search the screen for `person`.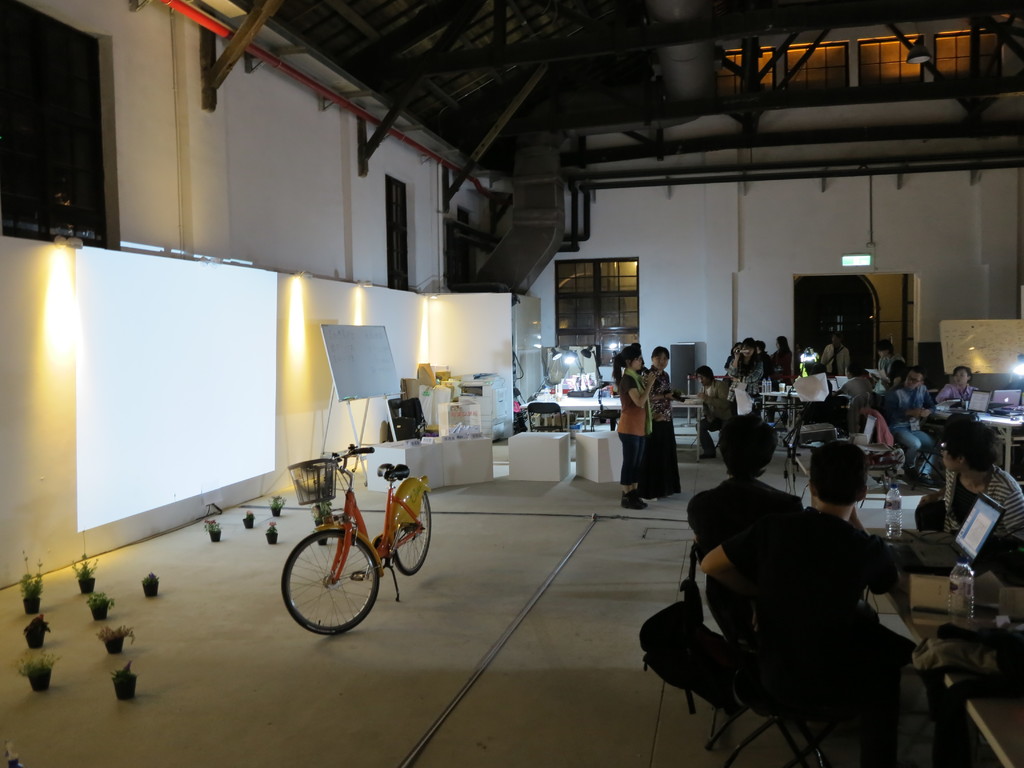
Found at rect(618, 342, 645, 500).
